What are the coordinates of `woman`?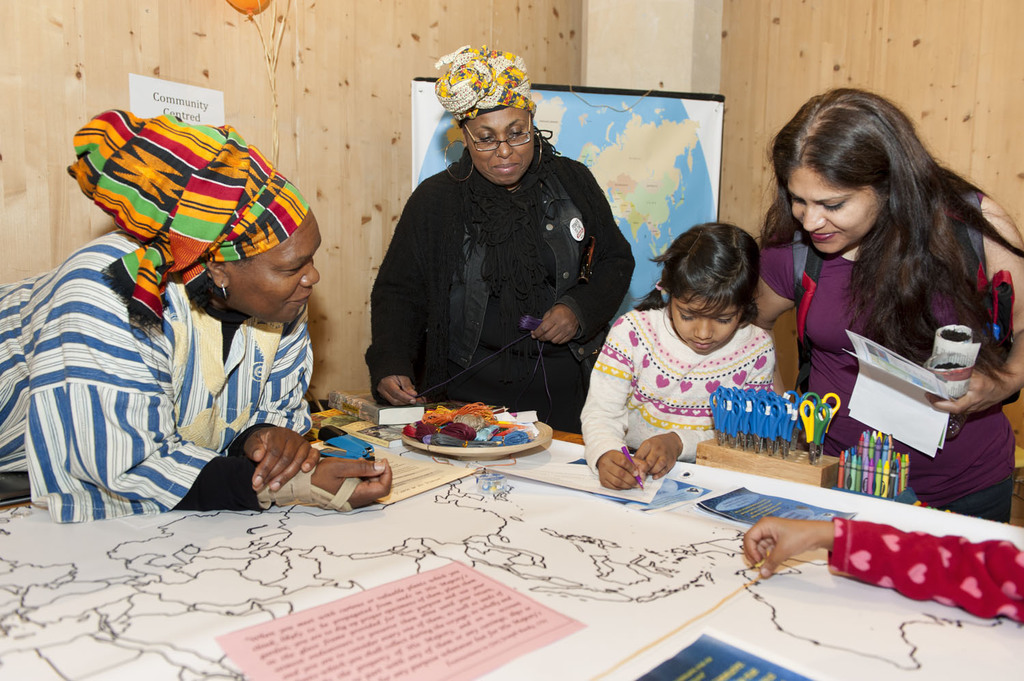
(left=752, top=95, right=1020, bottom=521).
